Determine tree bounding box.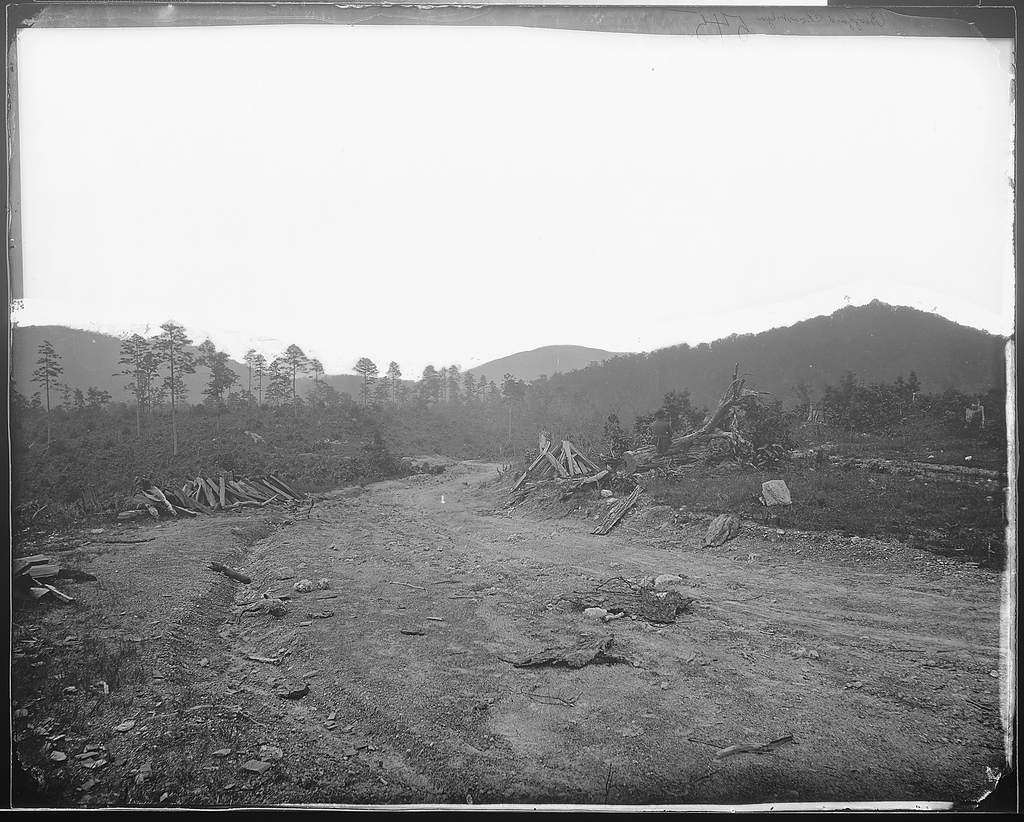
Determined: detection(417, 359, 440, 410).
